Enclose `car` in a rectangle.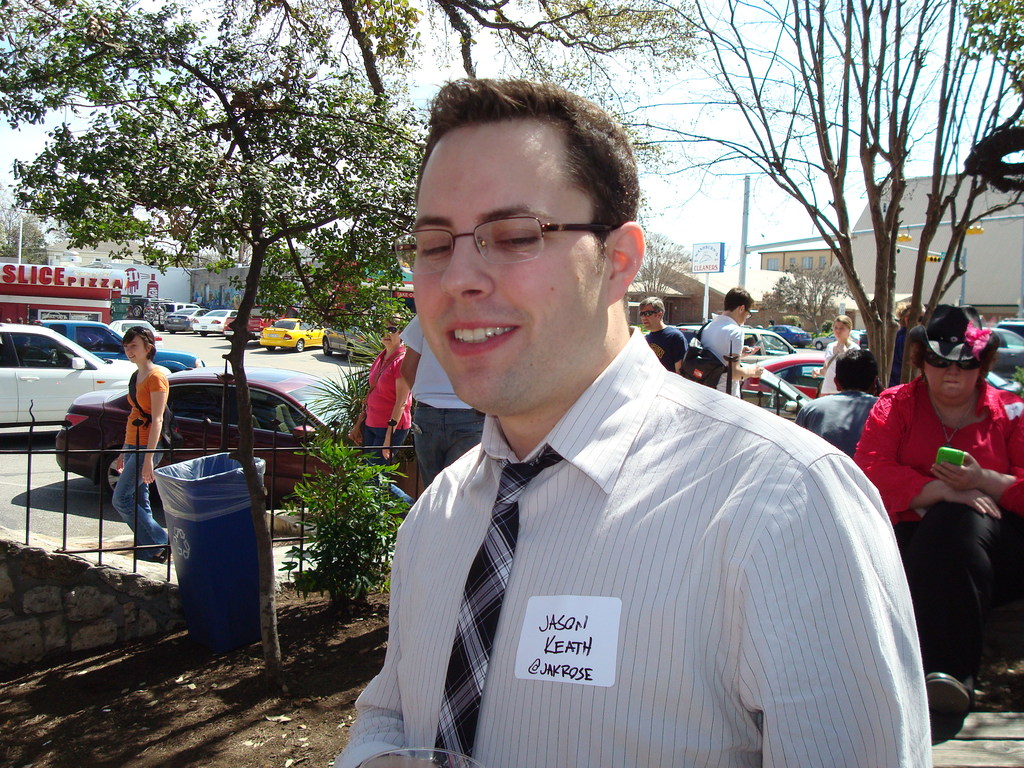
(left=84, top=366, right=368, bottom=504).
